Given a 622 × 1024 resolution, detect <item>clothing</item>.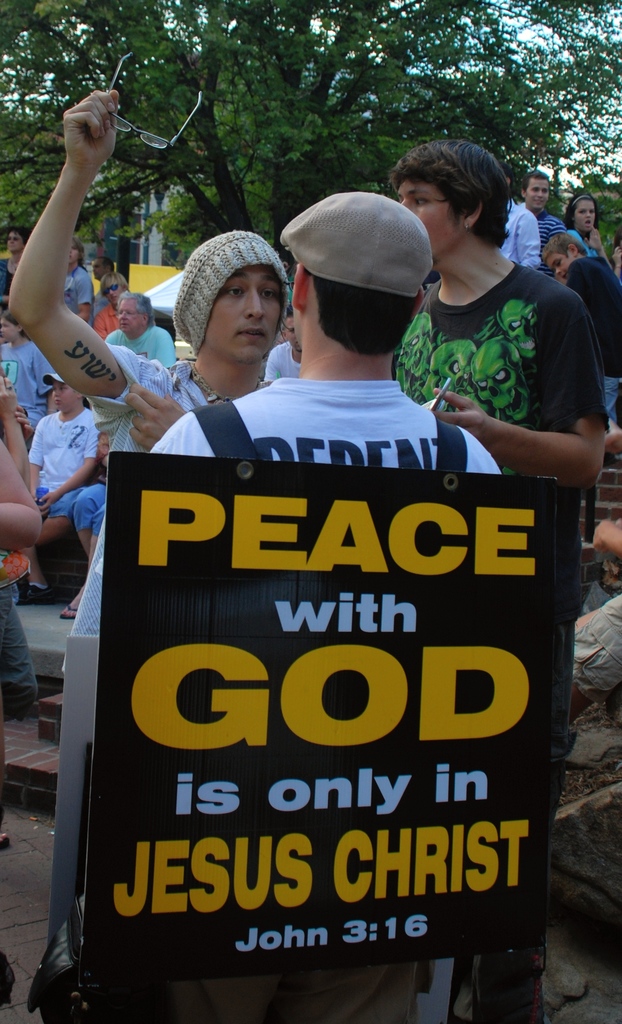
bbox=[403, 196, 600, 513].
